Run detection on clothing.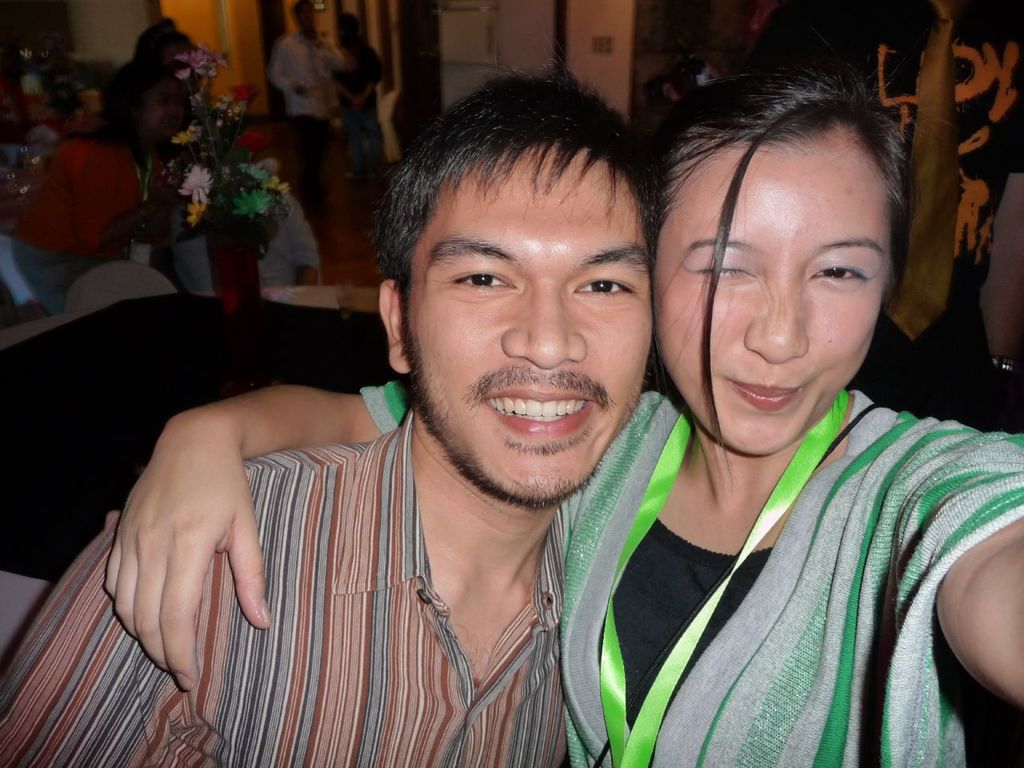
Result: {"left": 362, "top": 382, "right": 1023, "bottom": 767}.
